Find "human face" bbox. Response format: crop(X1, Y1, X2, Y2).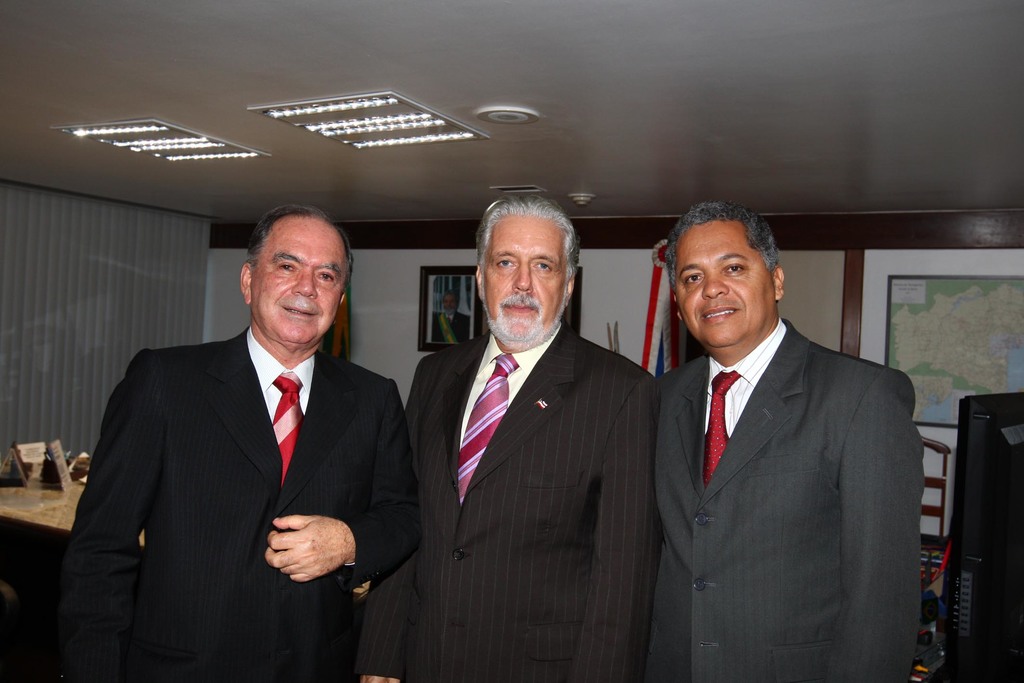
crop(248, 216, 348, 350).
